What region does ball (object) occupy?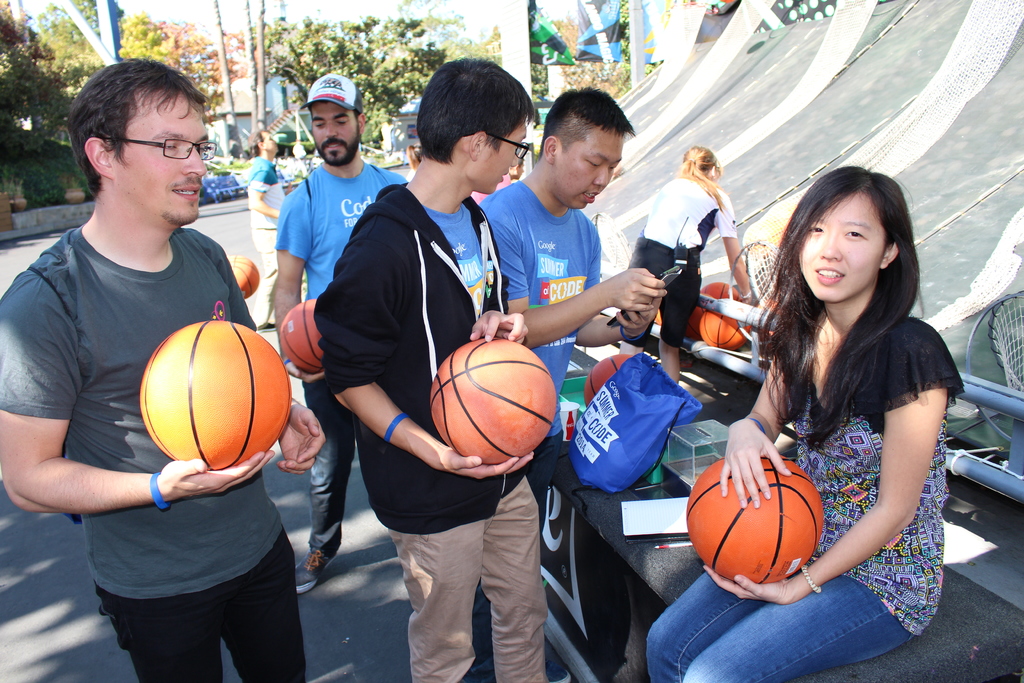
bbox=(140, 315, 293, 466).
